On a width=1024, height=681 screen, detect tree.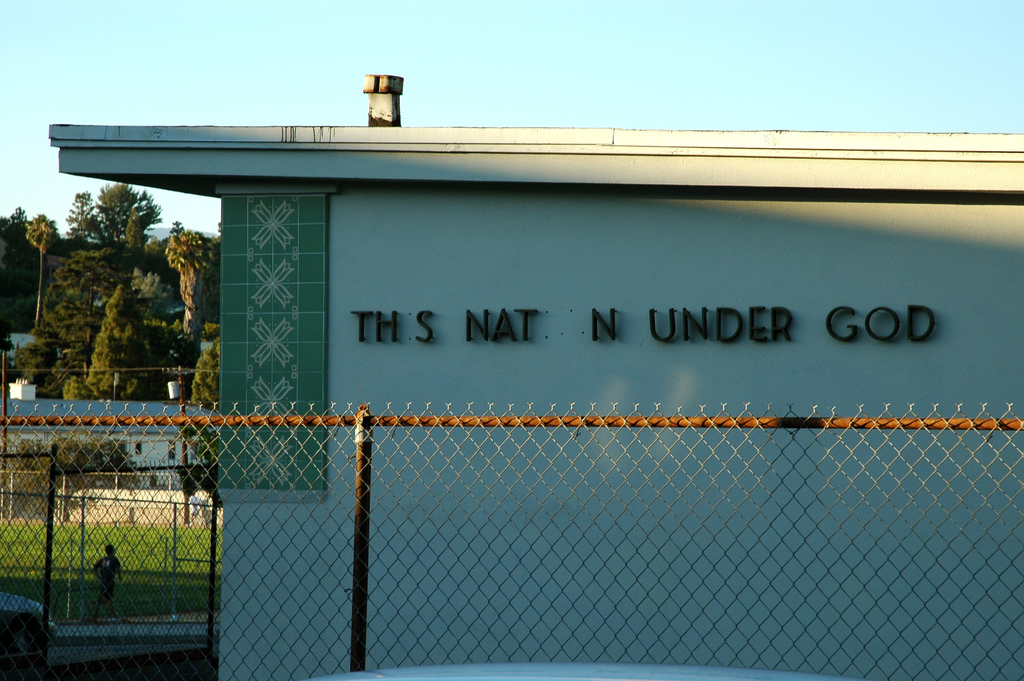
BBox(175, 429, 225, 510).
